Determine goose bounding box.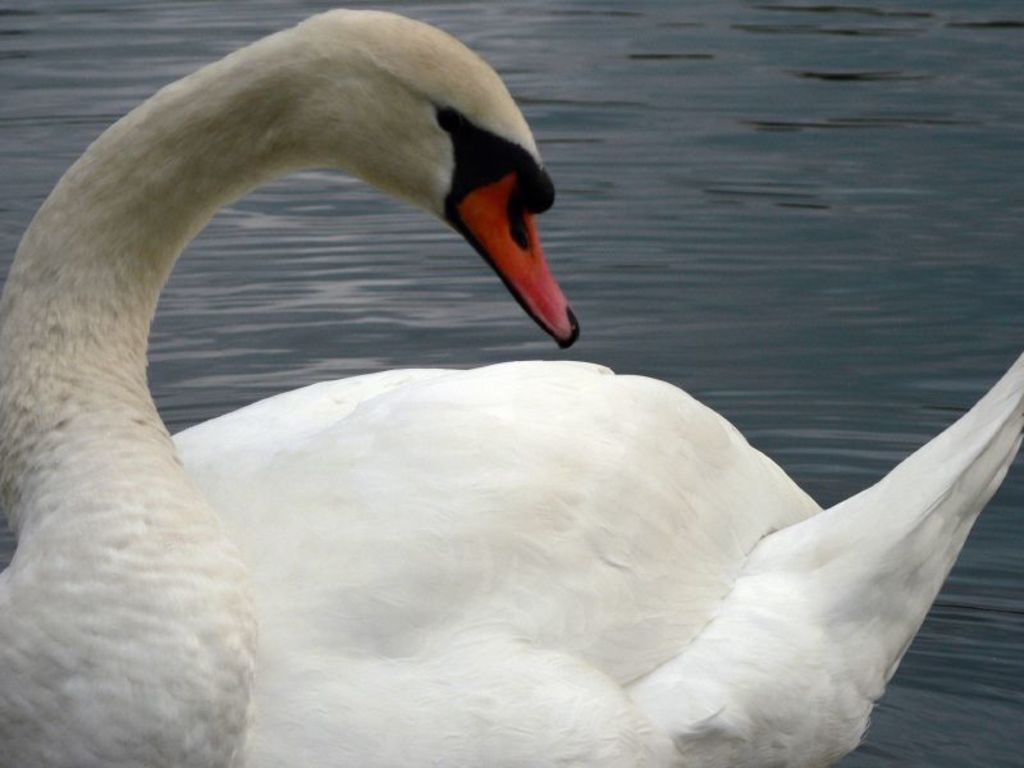
Determined: 0, 12, 1023, 767.
